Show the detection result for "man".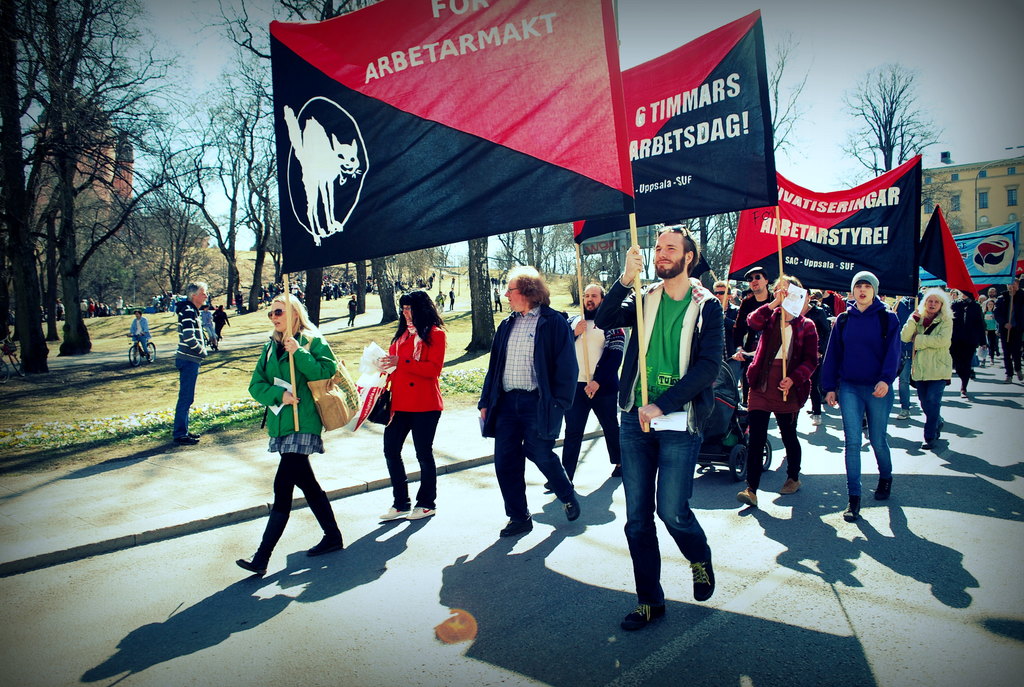
left=826, top=271, right=905, bottom=531.
